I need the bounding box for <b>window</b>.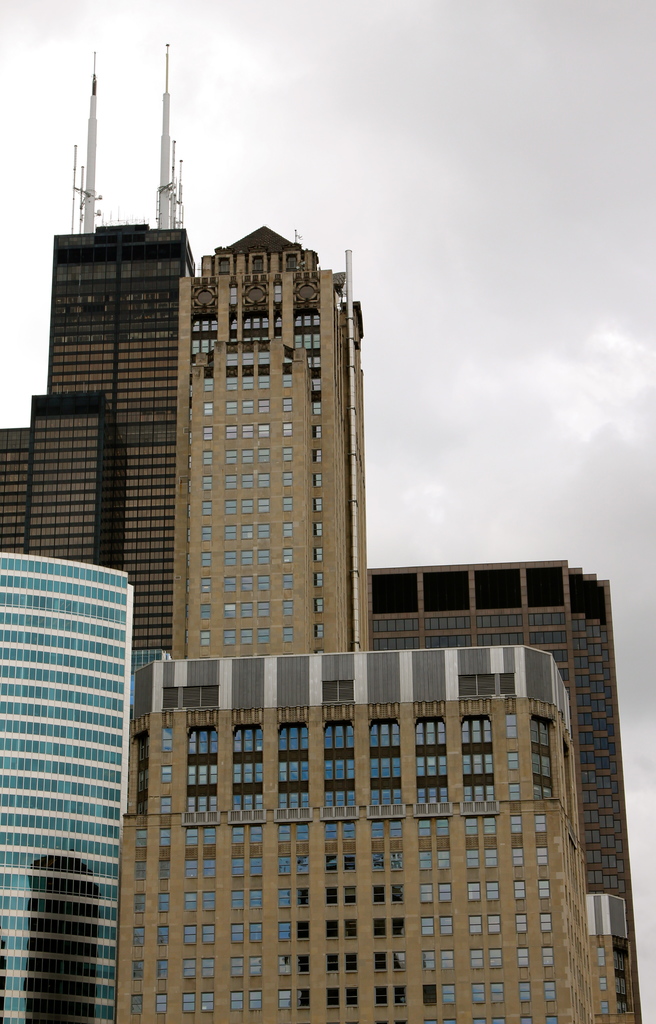
Here it is: l=233, t=854, r=246, b=877.
